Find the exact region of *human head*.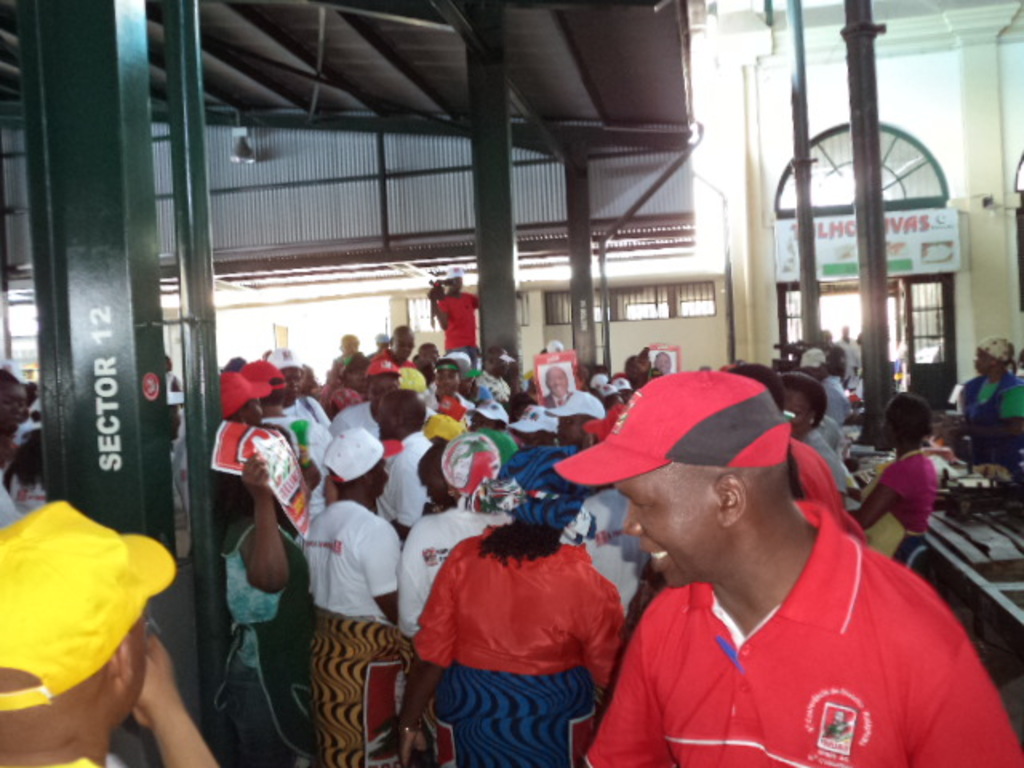
Exact region: 443:262:462:296.
